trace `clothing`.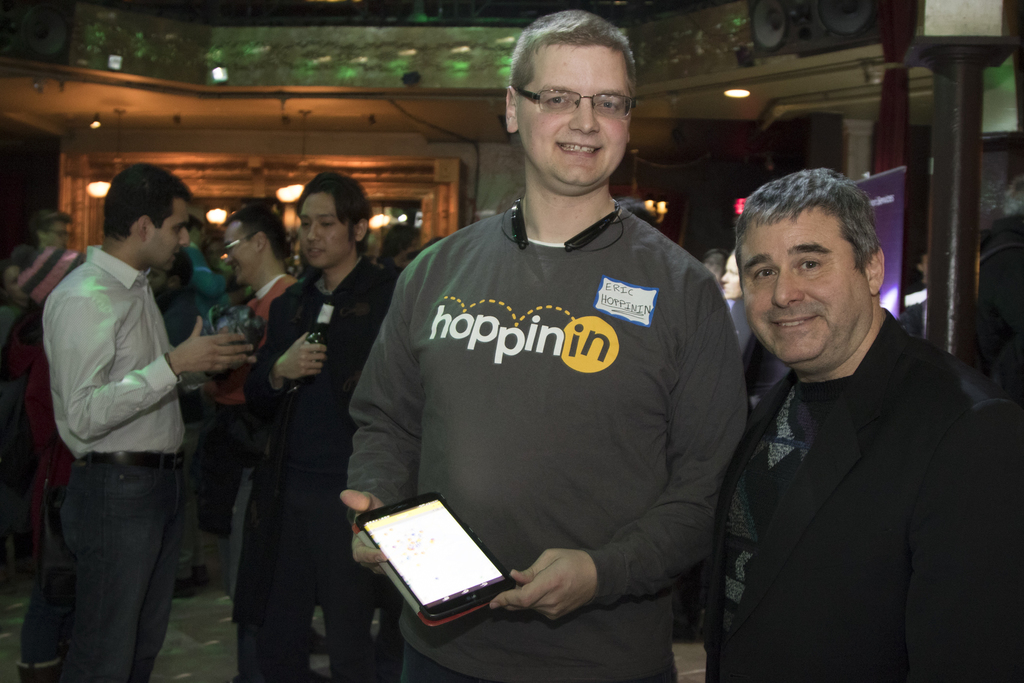
Traced to 311,161,746,633.
